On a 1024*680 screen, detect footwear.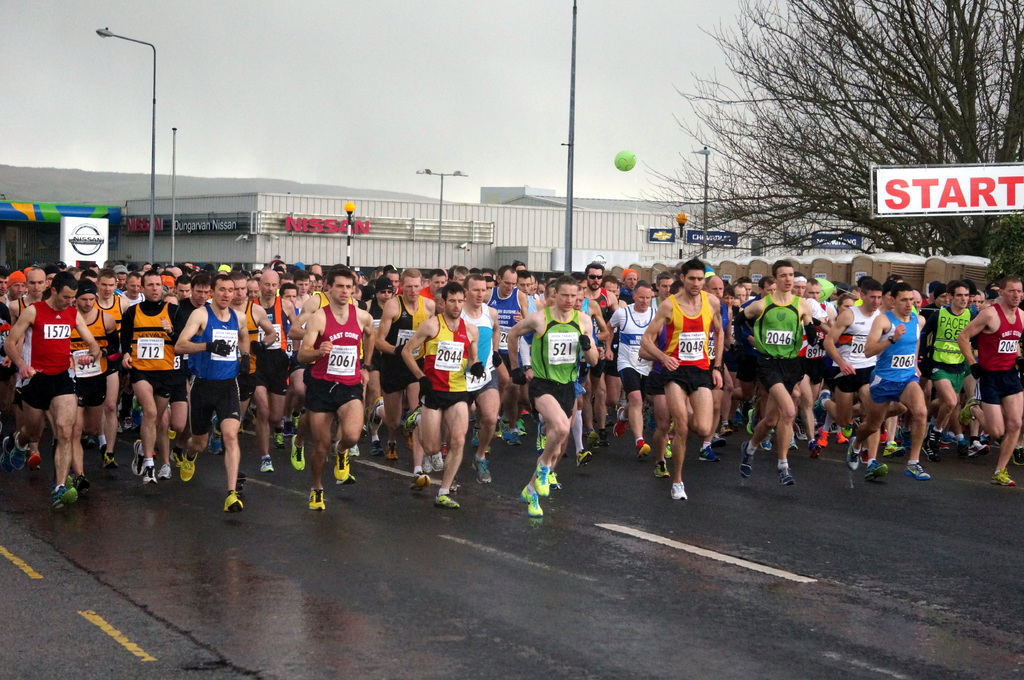
(906,466,934,479).
